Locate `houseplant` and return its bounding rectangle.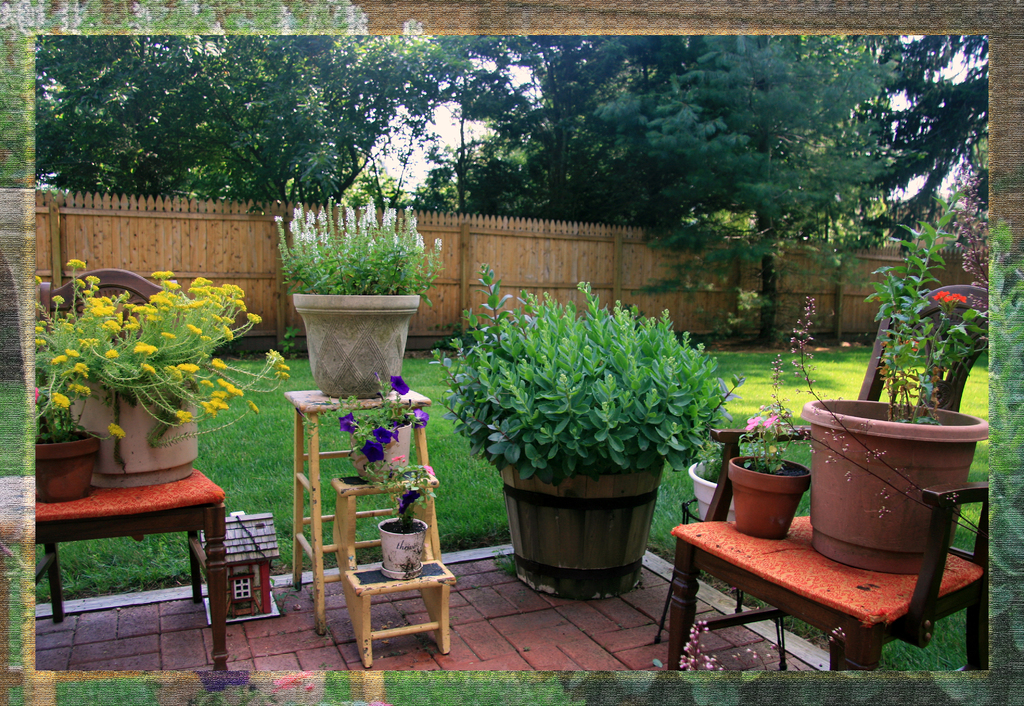
select_region(270, 193, 443, 400).
